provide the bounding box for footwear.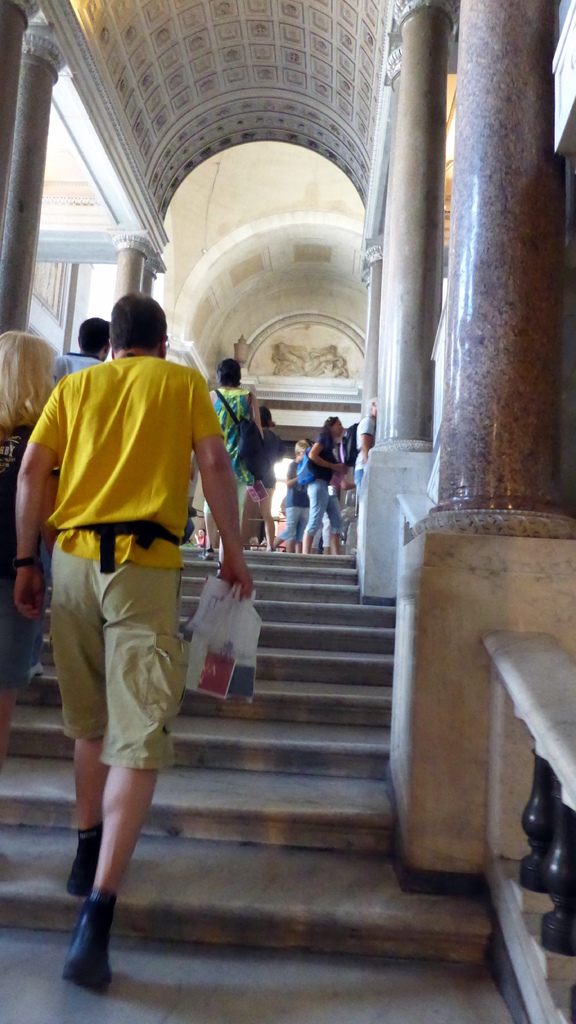
(left=26, top=676, right=54, bottom=704).
